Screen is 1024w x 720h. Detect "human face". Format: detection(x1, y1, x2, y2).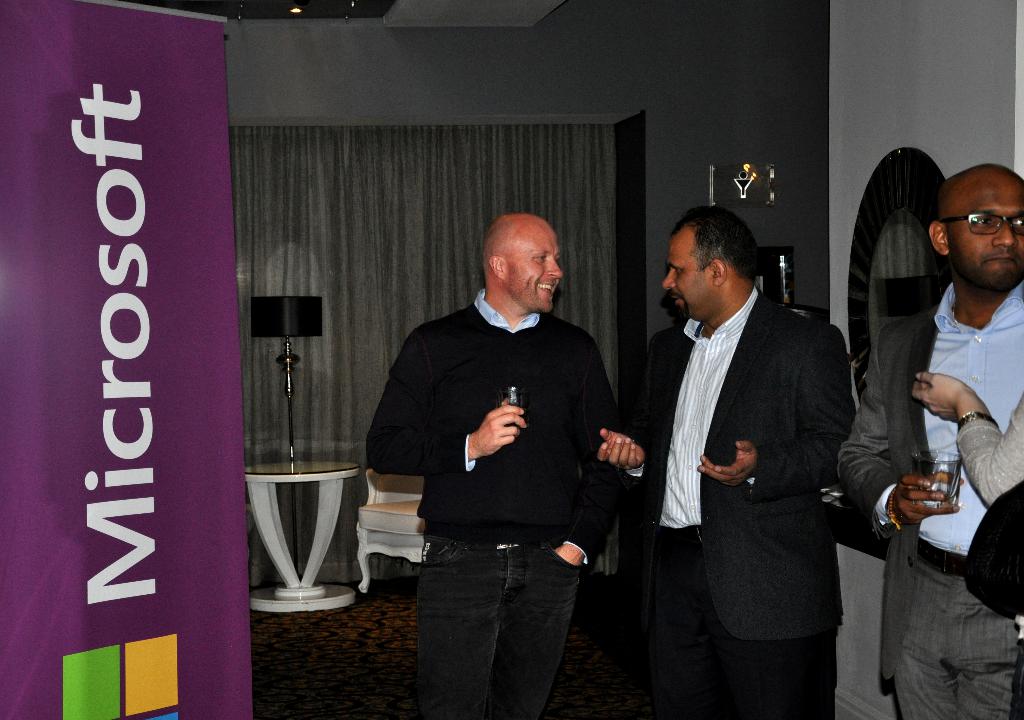
detection(505, 221, 564, 311).
